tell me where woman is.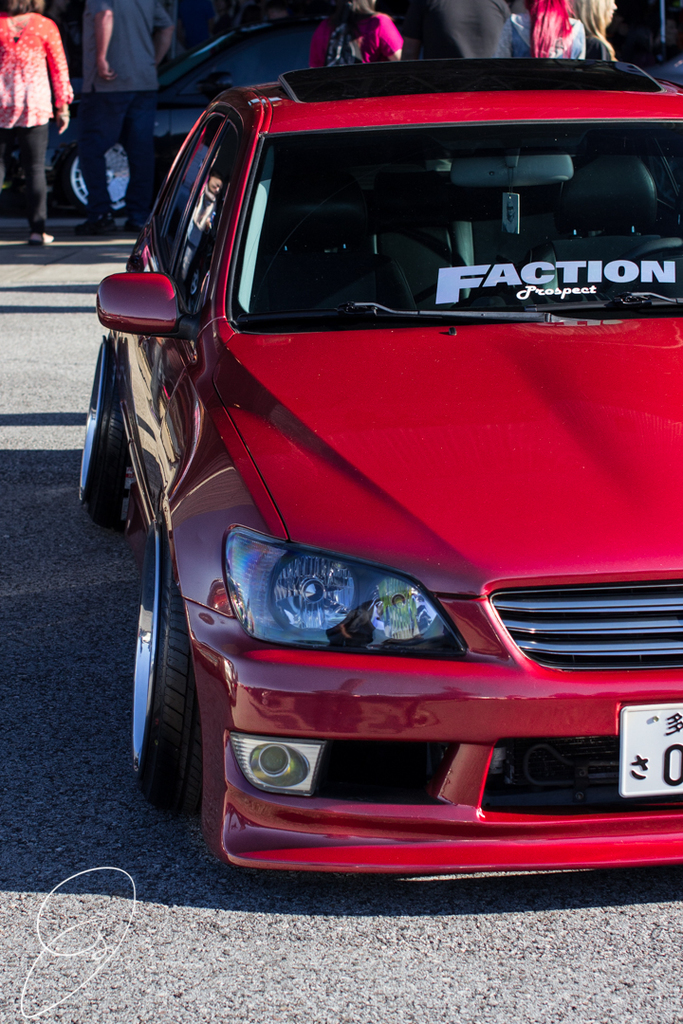
woman is at <region>573, 0, 618, 60</region>.
